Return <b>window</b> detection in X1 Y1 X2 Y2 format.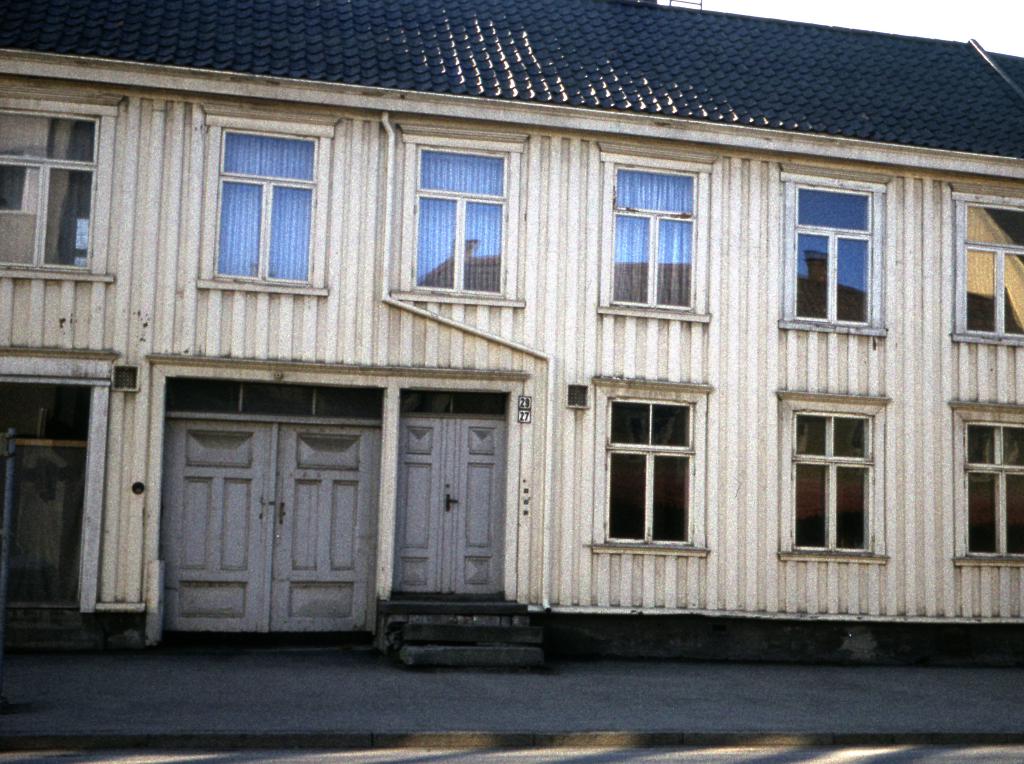
601 370 712 558.
